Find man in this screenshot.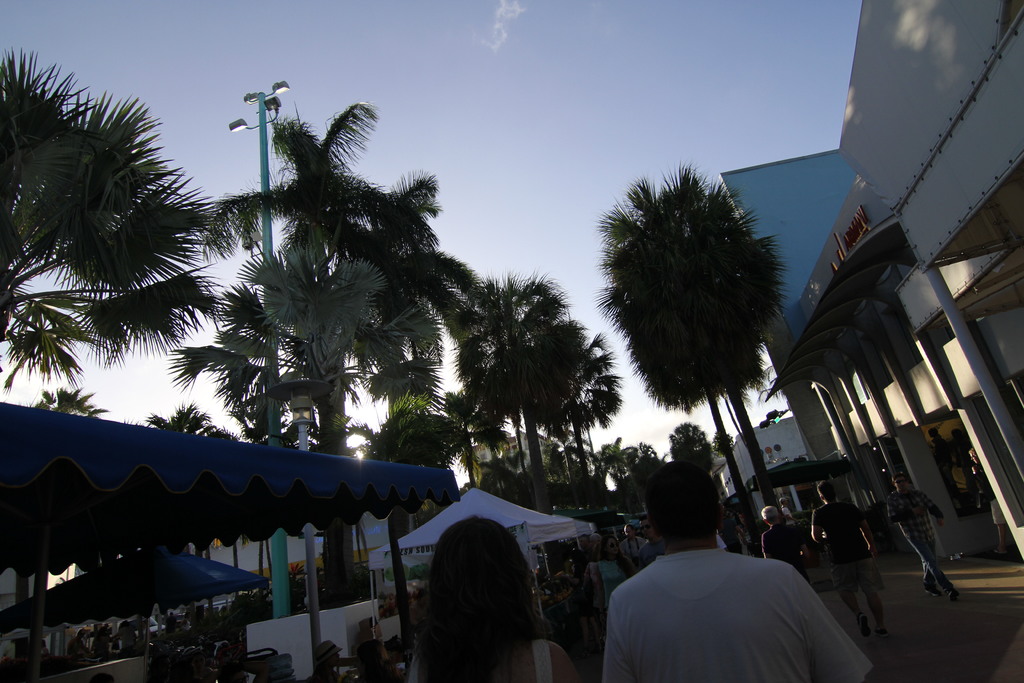
The bounding box for man is x1=588, y1=531, x2=602, y2=548.
